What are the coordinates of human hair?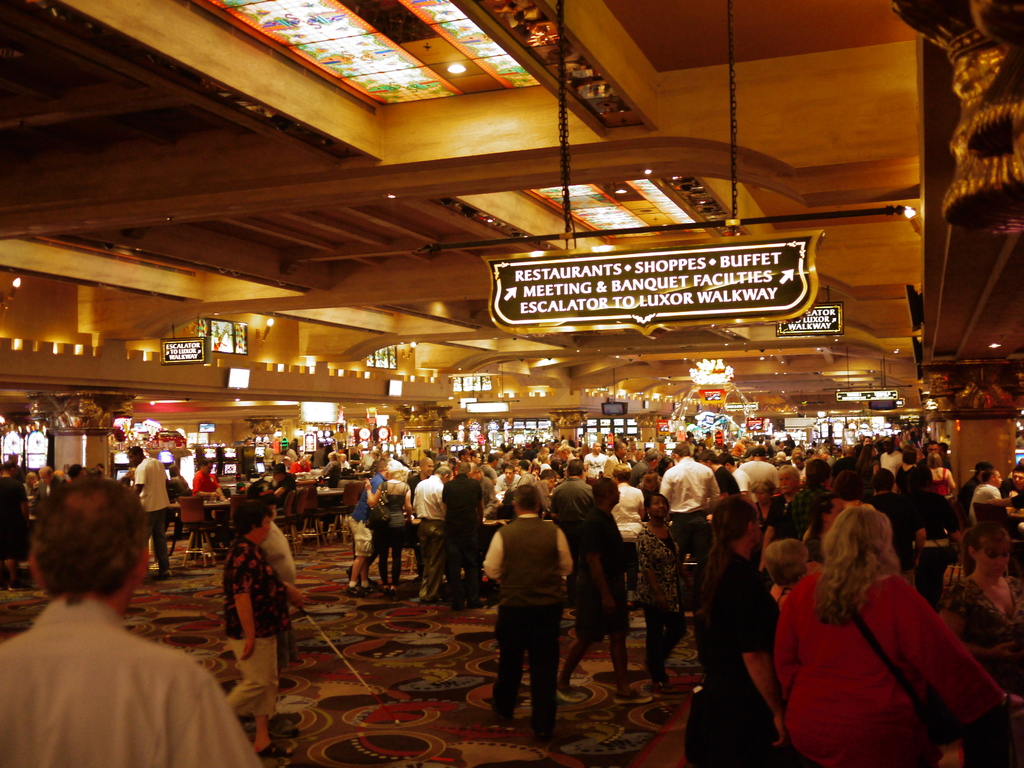
<region>828, 519, 913, 647</region>.
